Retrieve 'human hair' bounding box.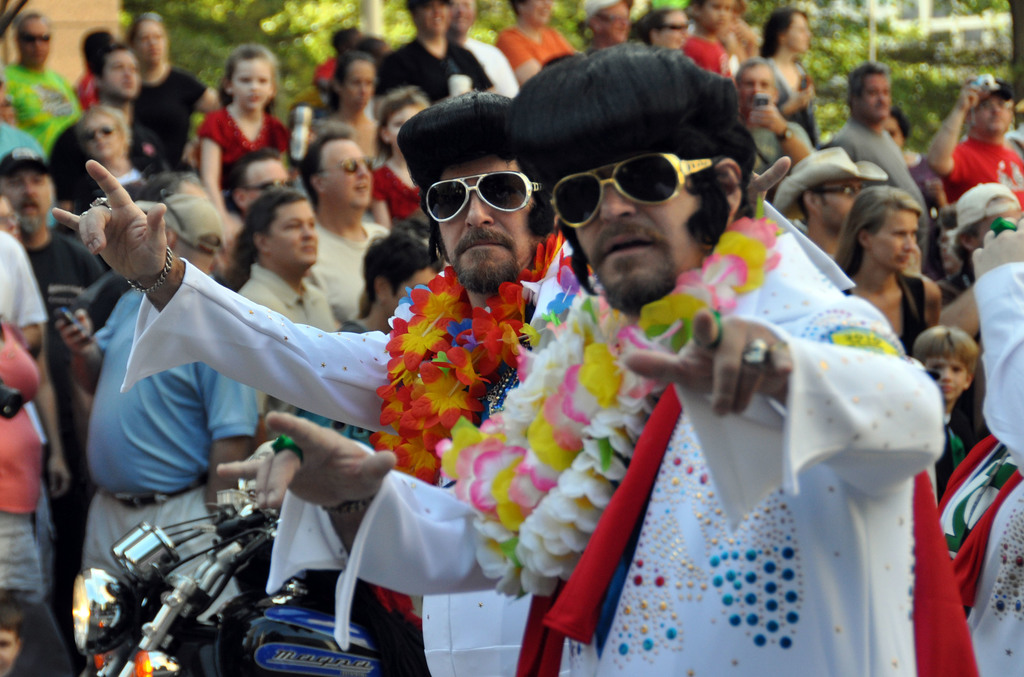
Bounding box: 374/91/428/163.
